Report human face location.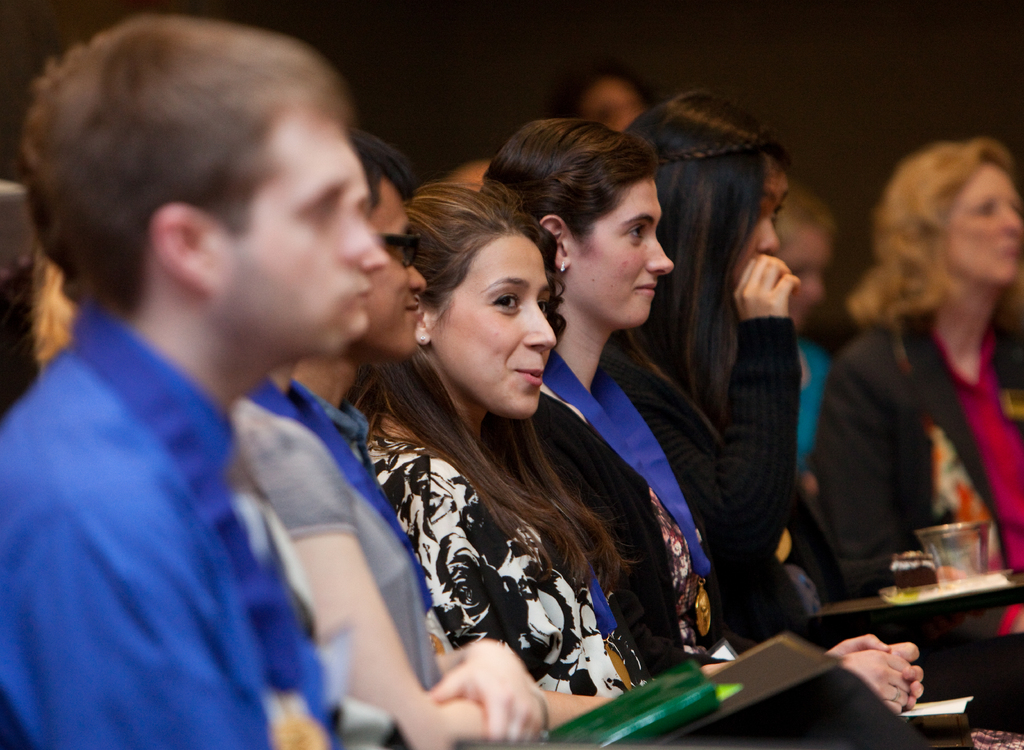
Report: 437,224,558,433.
